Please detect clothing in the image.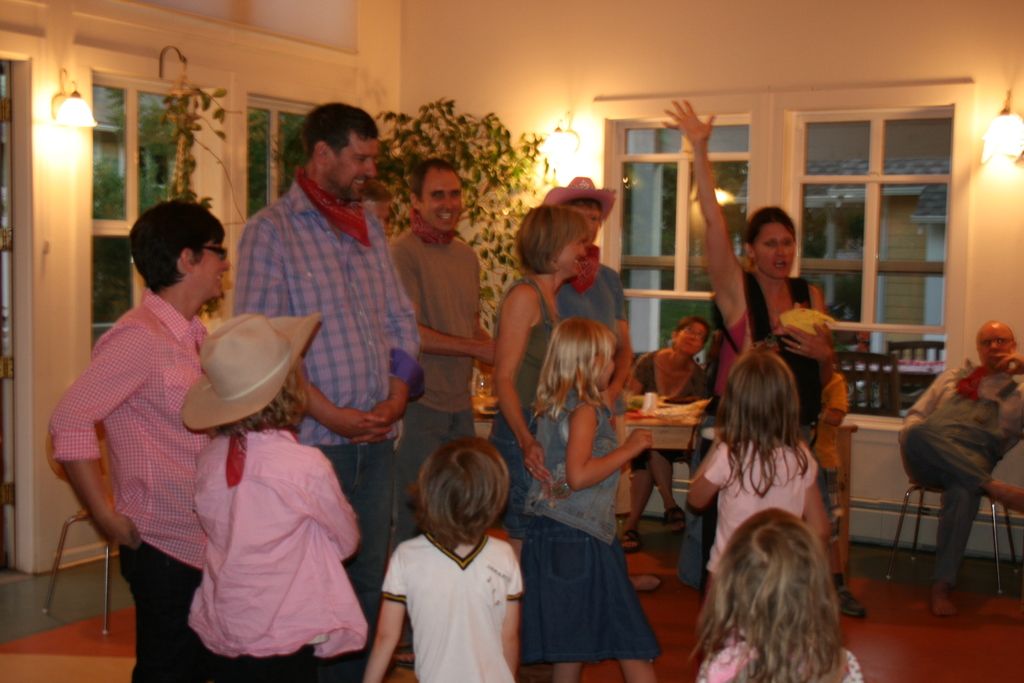
locate(696, 258, 835, 608).
